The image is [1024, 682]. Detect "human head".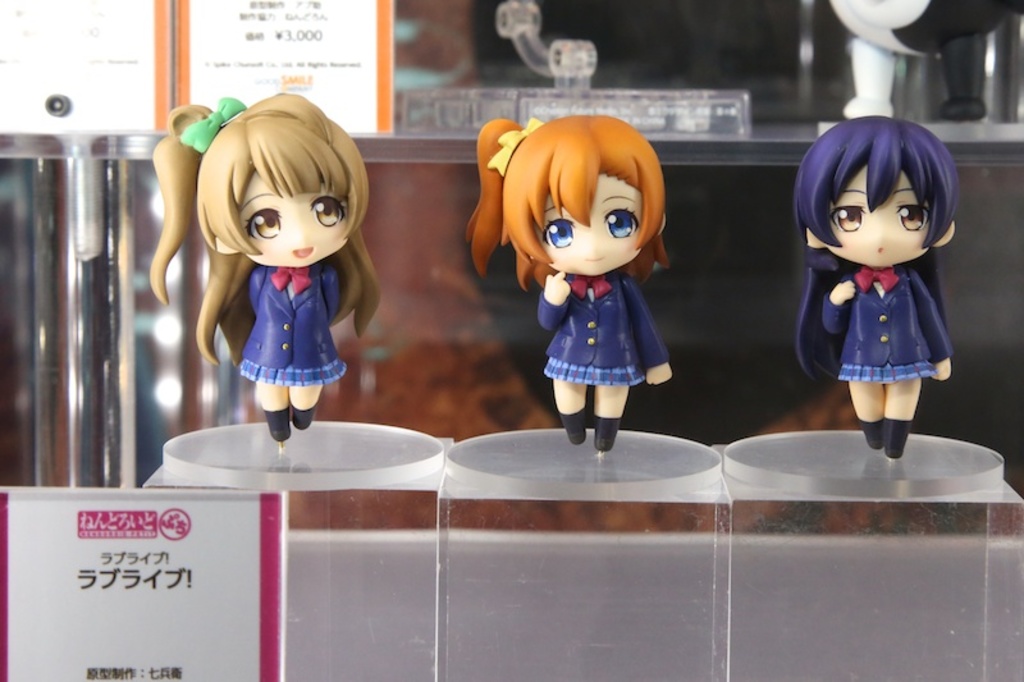
Detection: 502 114 669 274.
